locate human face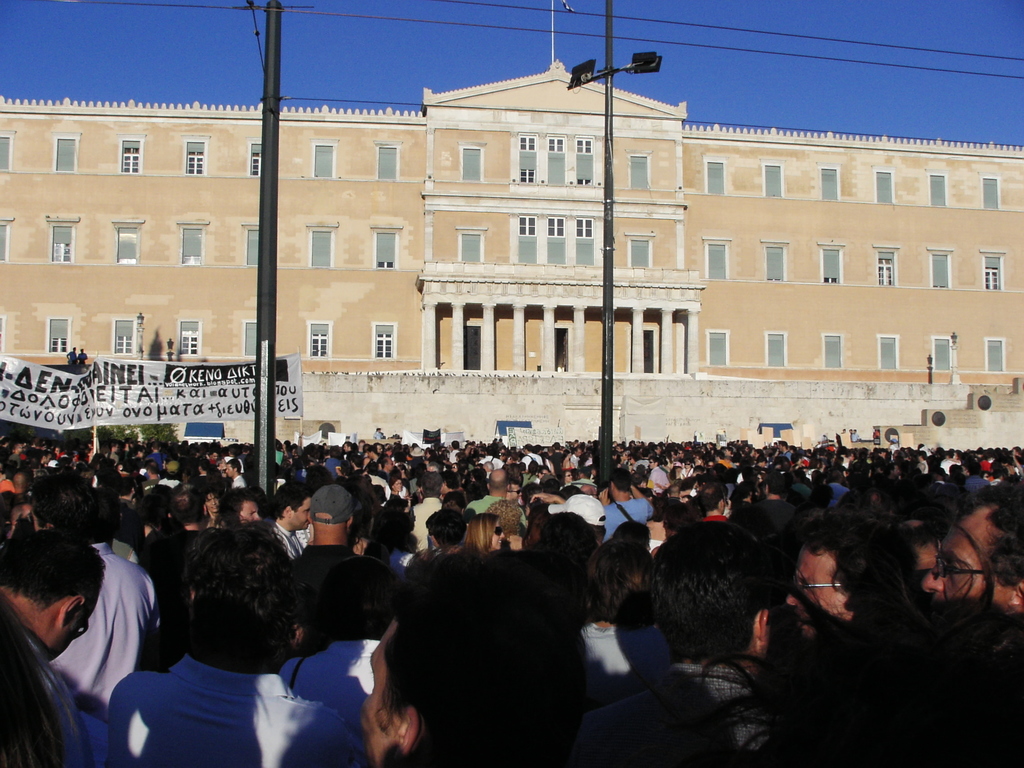
[288, 497, 309, 524]
